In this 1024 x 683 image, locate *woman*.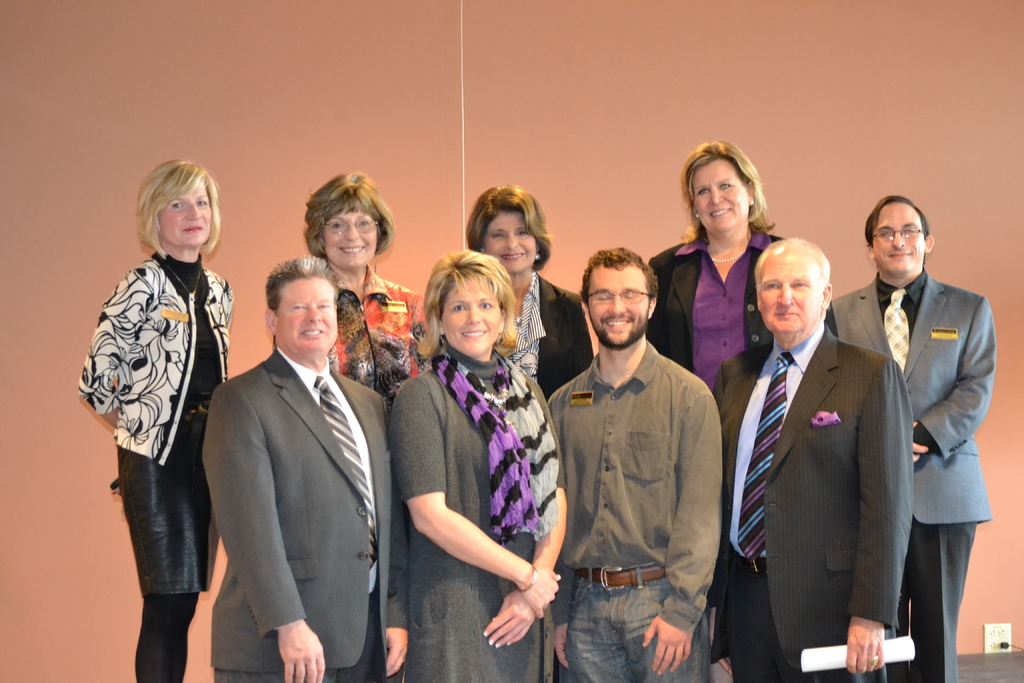
Bounding box: (643,136,842,403).
